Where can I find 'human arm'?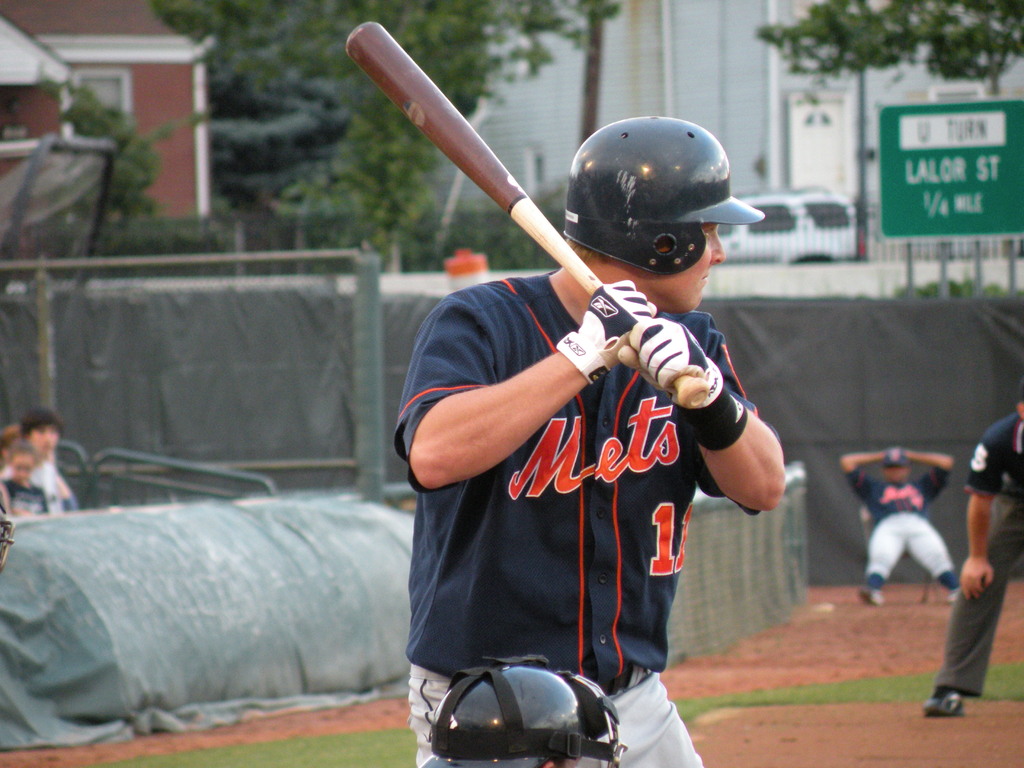
You can find it at box(939, 442, 1023, 622).
